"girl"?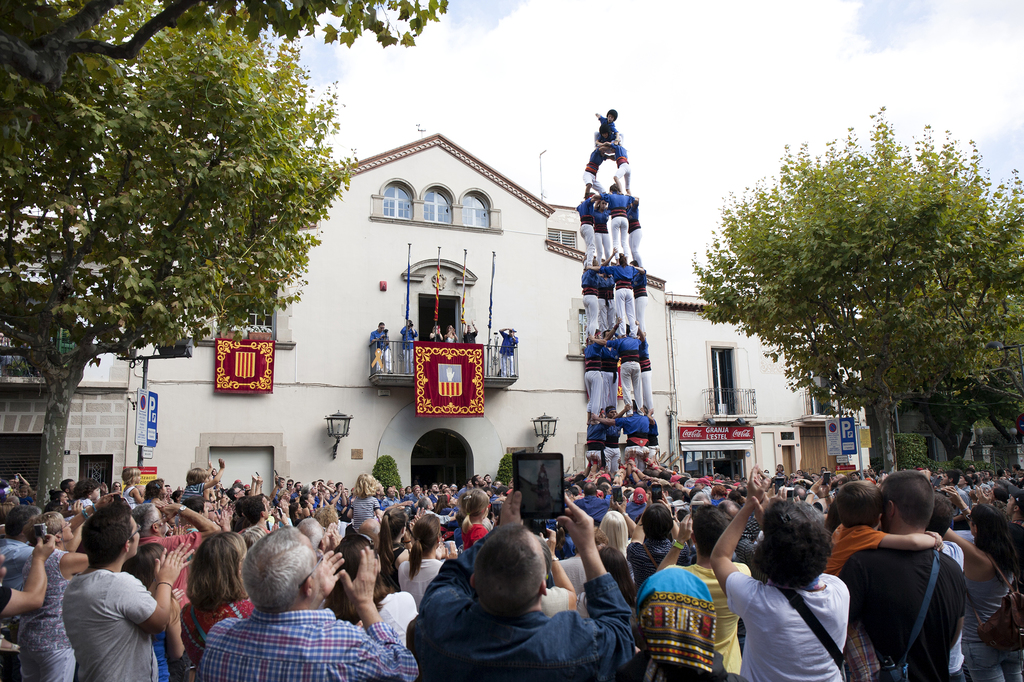
BBox(461, 488, 490, 550)
